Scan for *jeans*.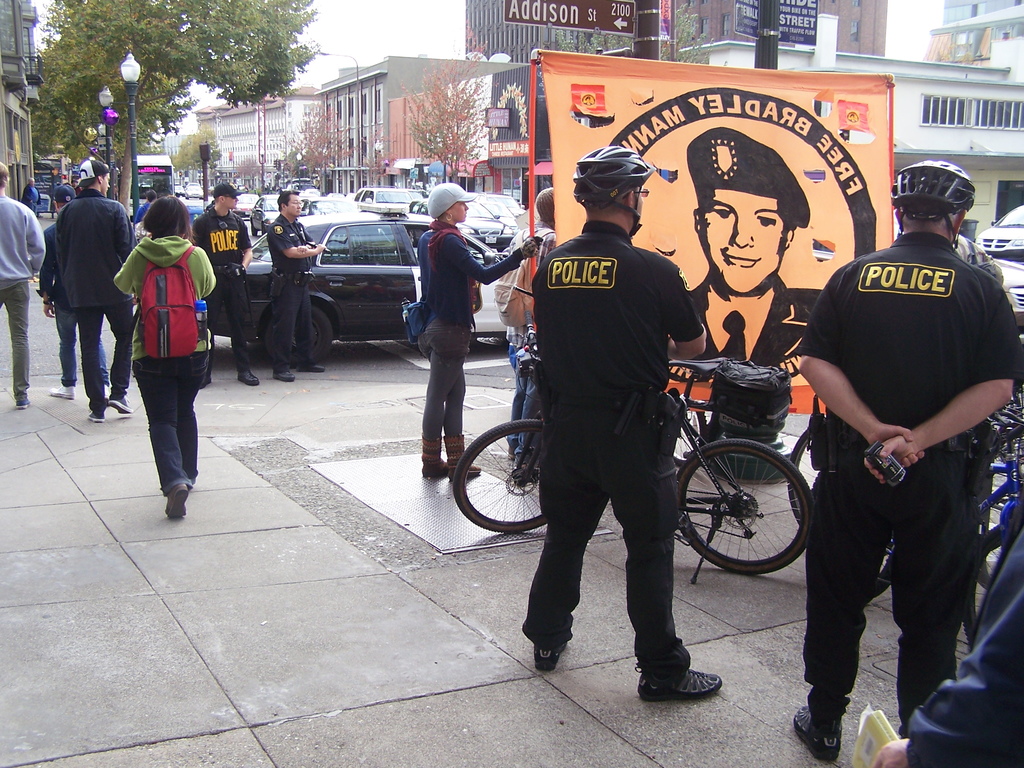
Scan result: box=[418, 319, 469, 442].
